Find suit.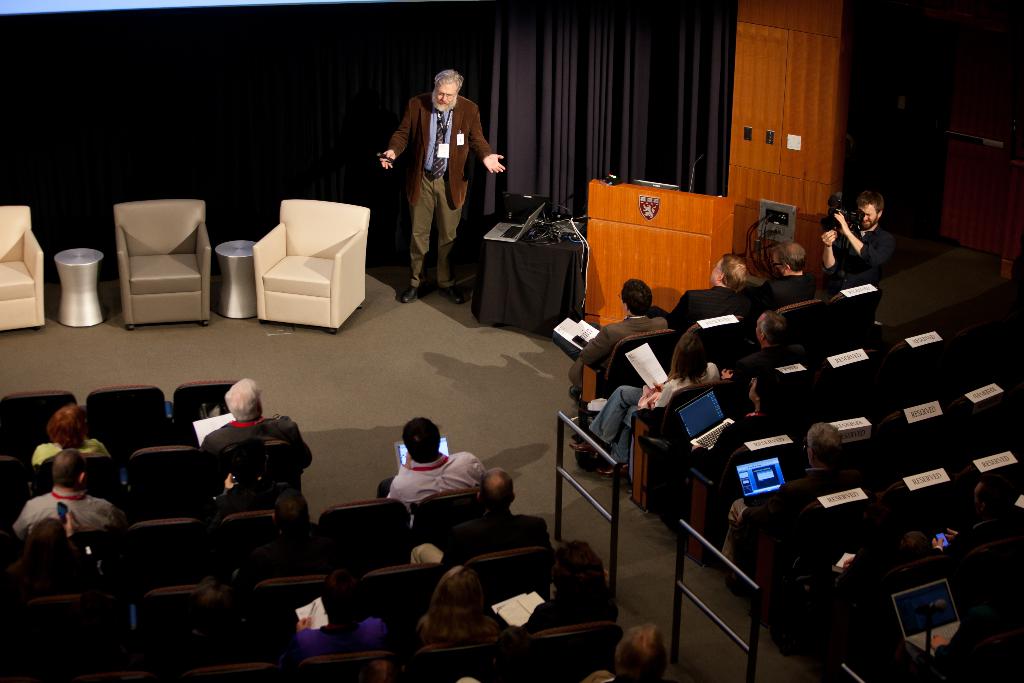
BBox(666, 284, 748, 329).
